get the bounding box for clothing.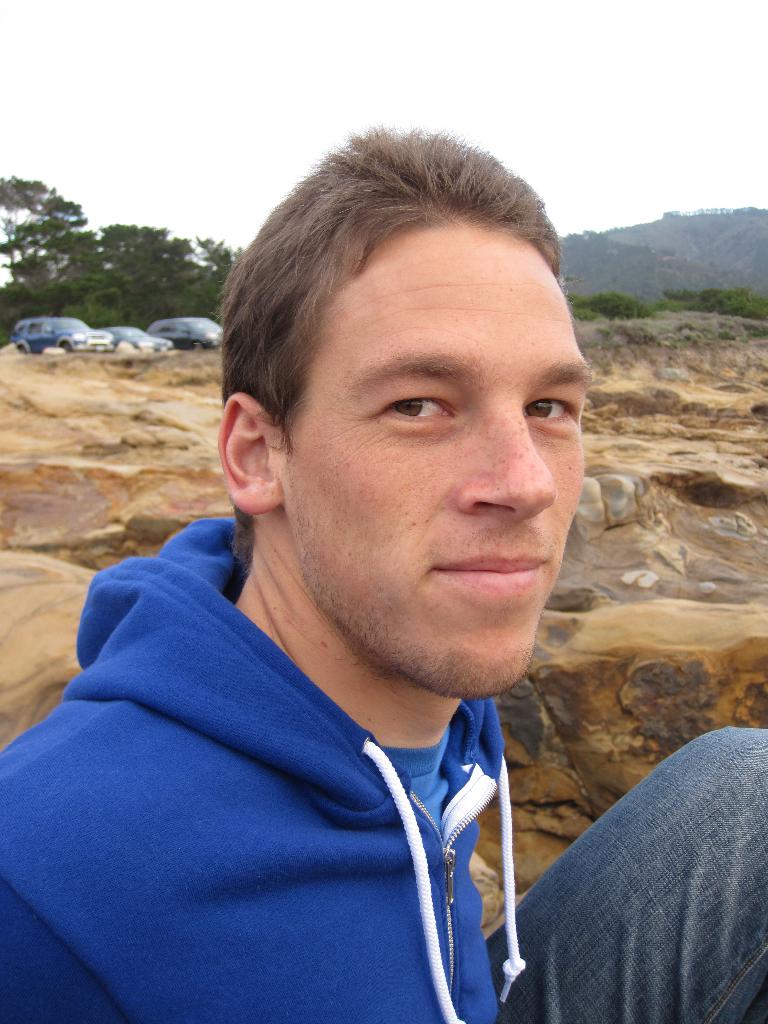
bbox=(0, 541, 595, 1023).
